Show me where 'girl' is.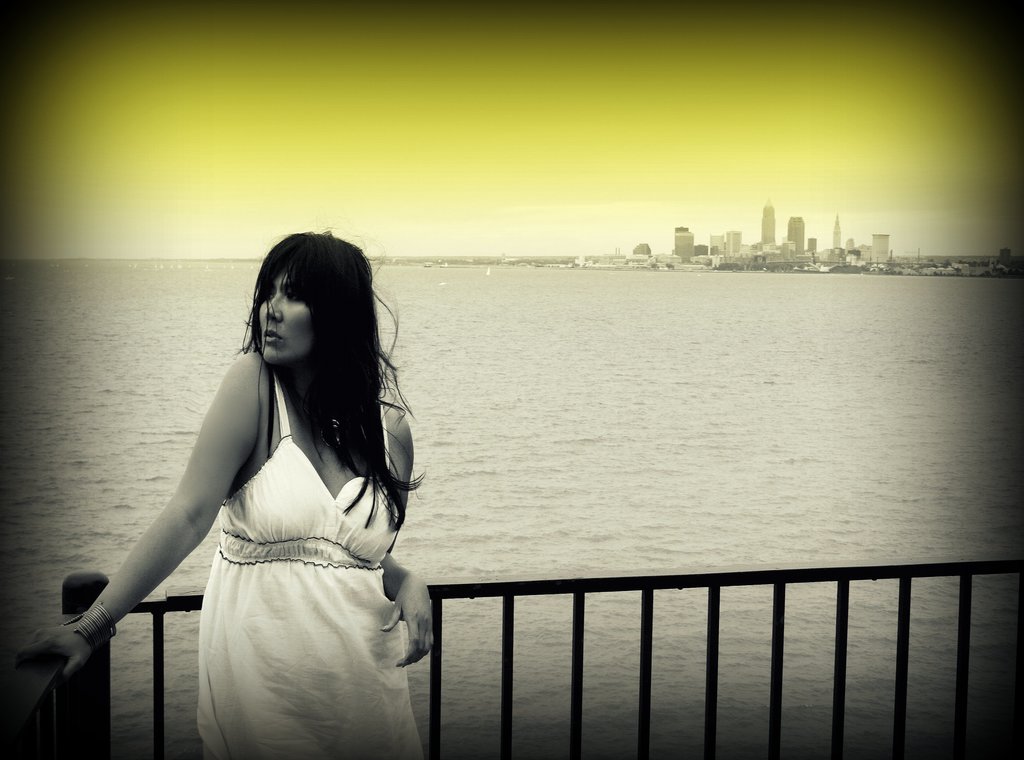
'girl' is at 20, 219, 452, 759.
